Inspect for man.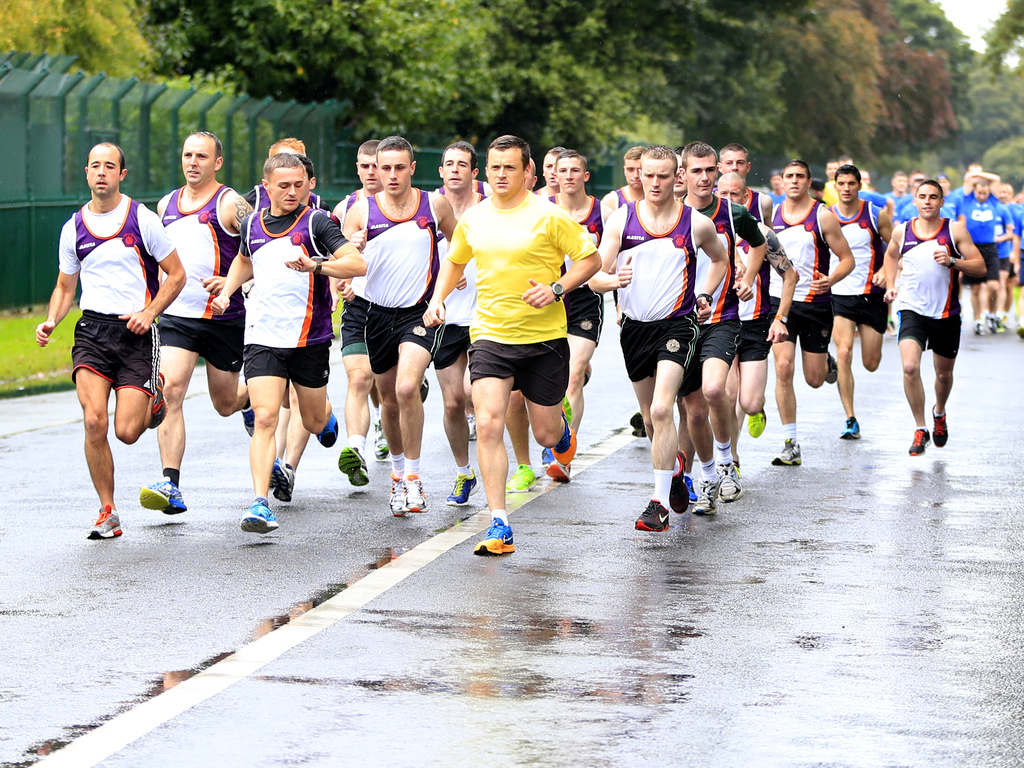
Inspection: (x1=710, y1=170, x2=796, y2=479).
